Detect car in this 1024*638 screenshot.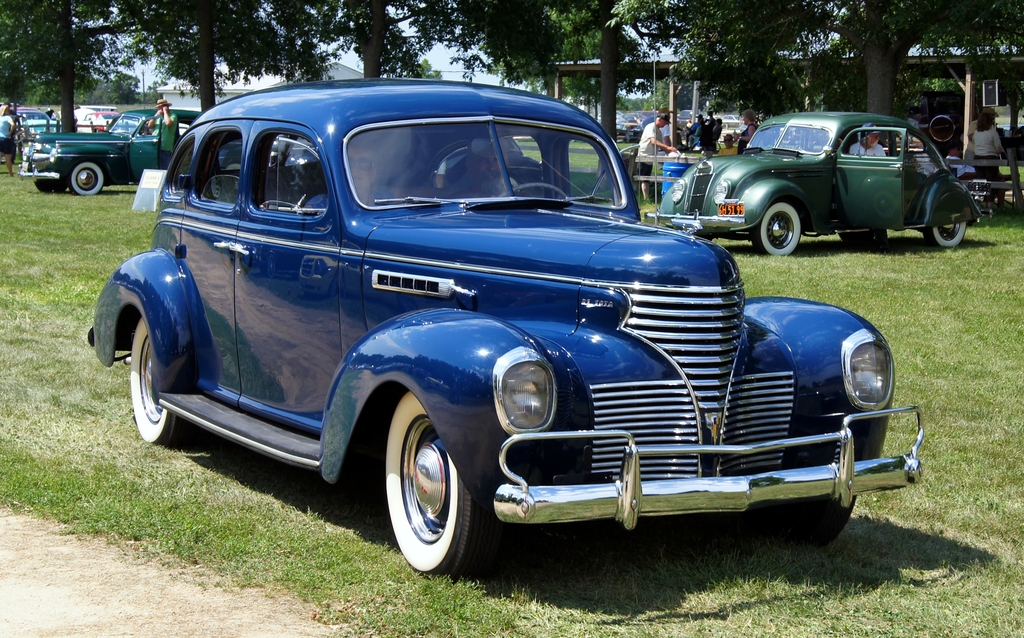
Detection: <bbox>639, 104, 980, 240</bbox>.
